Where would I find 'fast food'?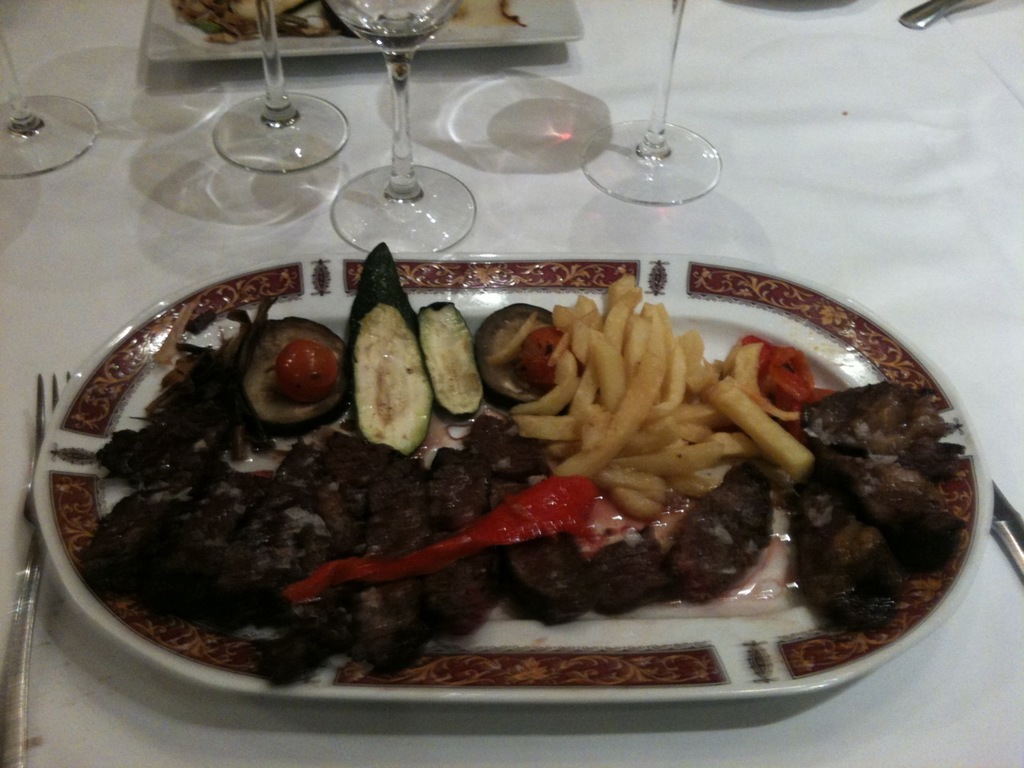
At bbox=(596, 342, 623, 408).
